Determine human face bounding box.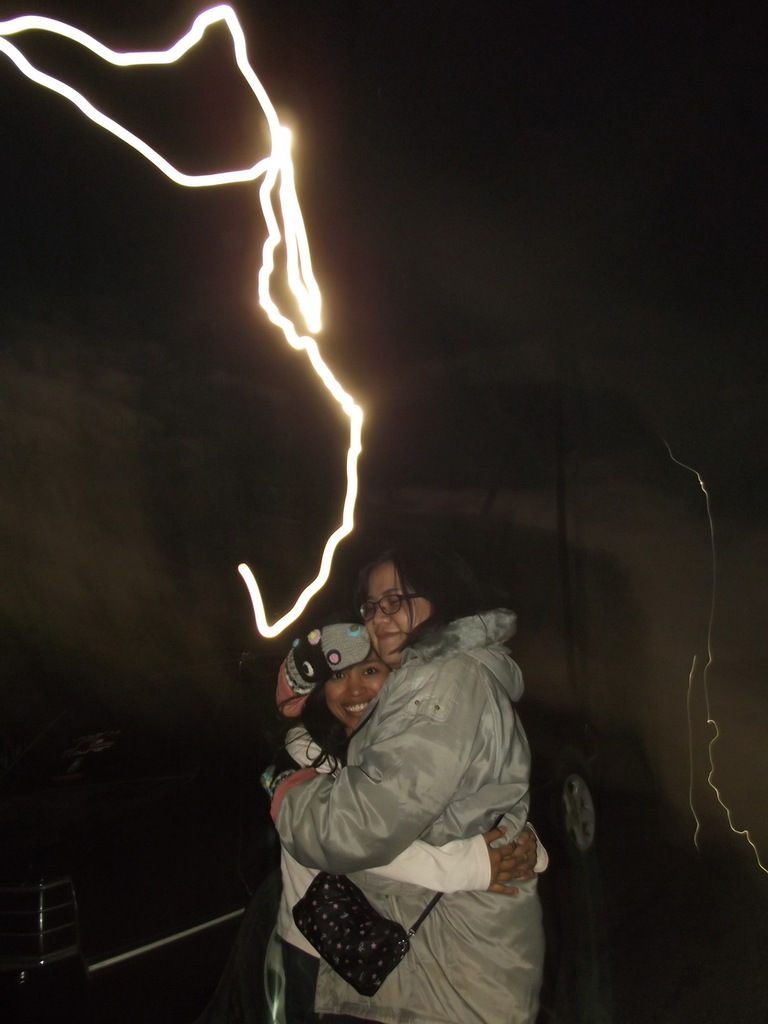
Determined: rect(357, 561, 432, 665).
